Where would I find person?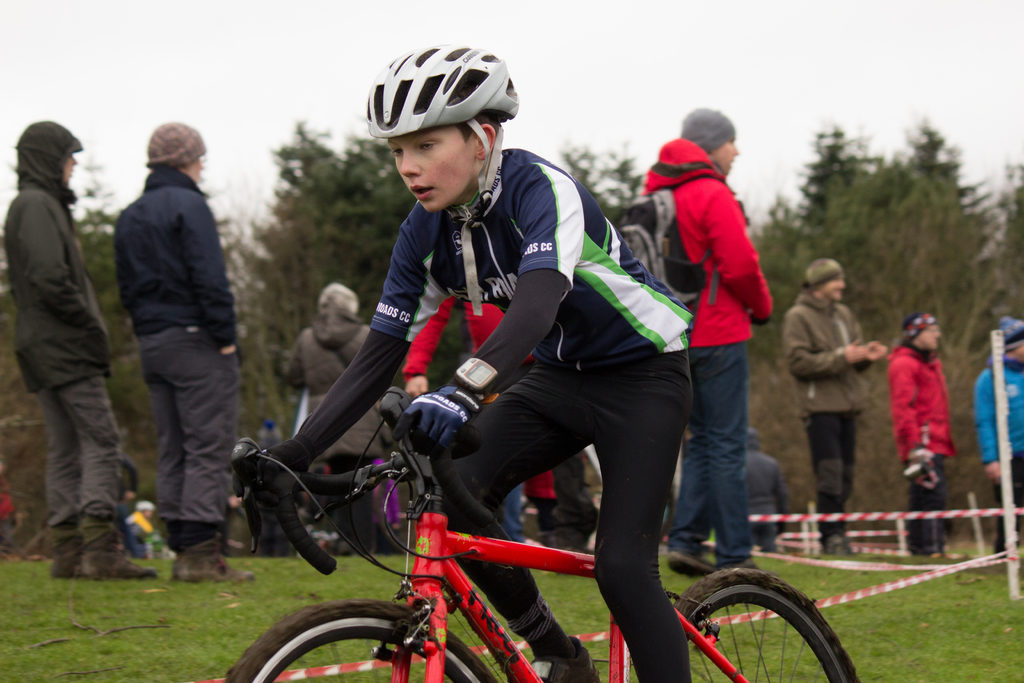
At <region>234, 48, 699, 682</region>.
